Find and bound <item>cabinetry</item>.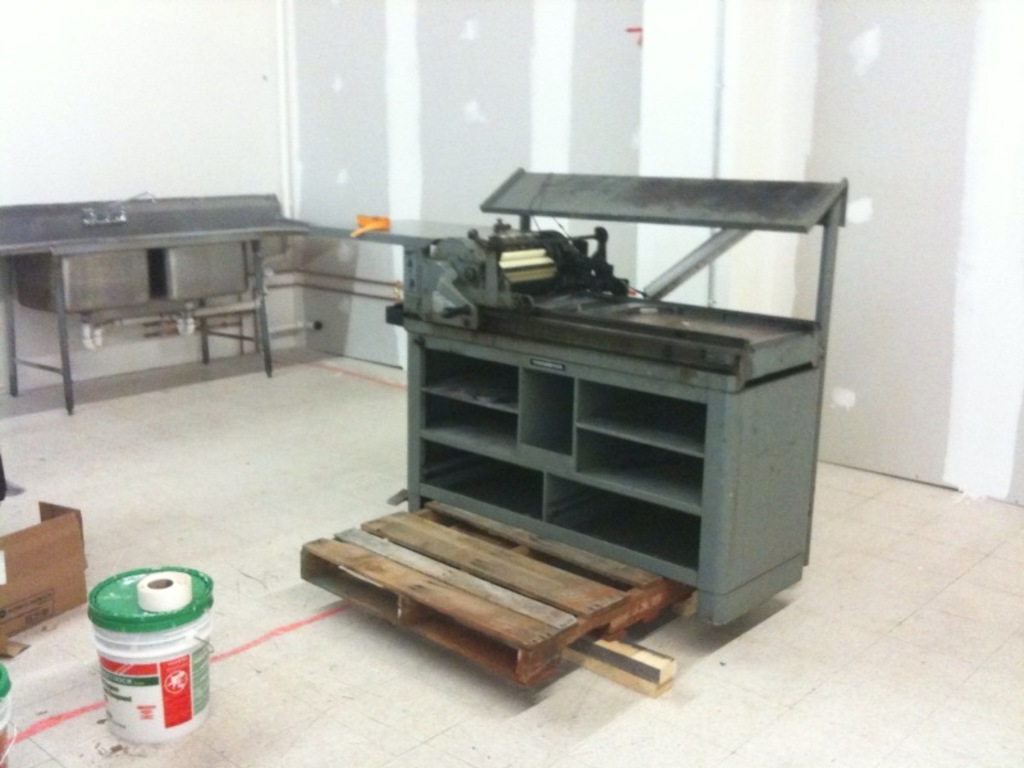
Bound: l=364, t=193, r=828, b=625.
